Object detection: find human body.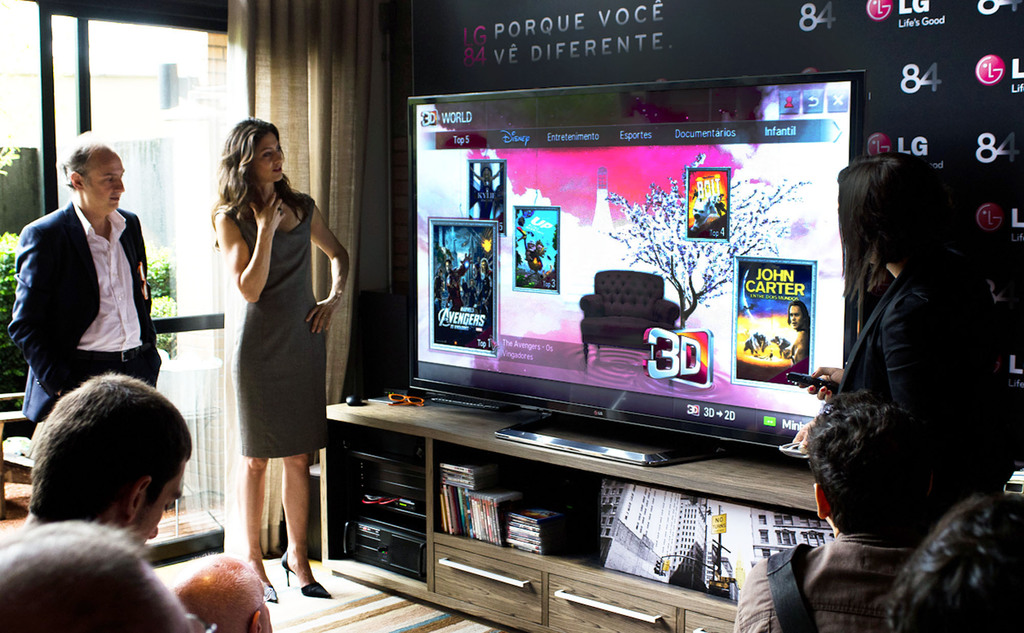
locate(730, 395, 956, 632).
